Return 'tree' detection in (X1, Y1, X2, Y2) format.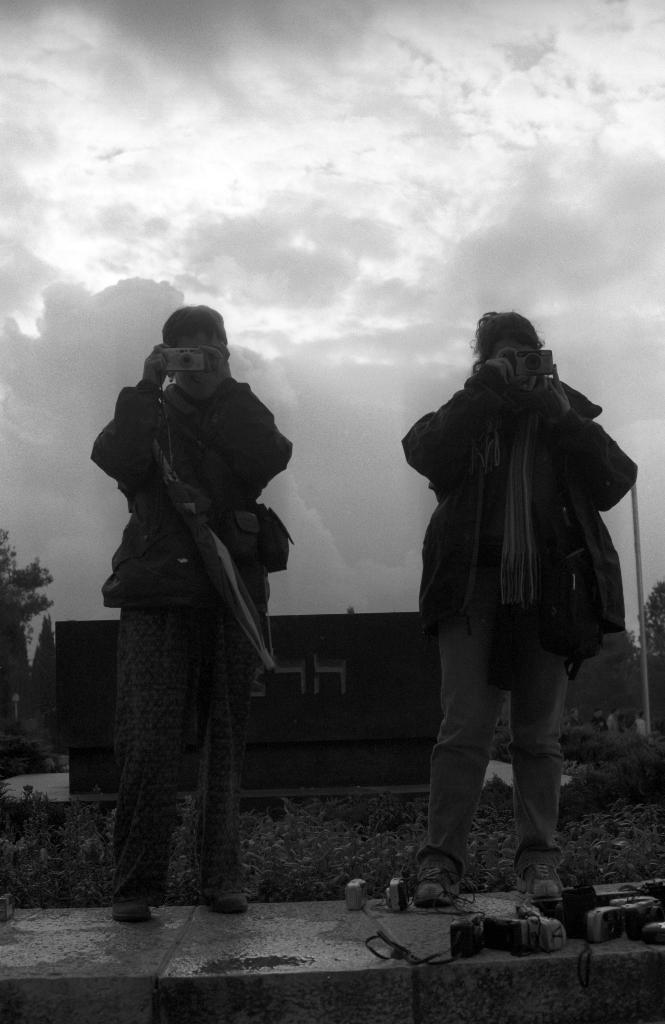
(641, 580, 664, 657).
